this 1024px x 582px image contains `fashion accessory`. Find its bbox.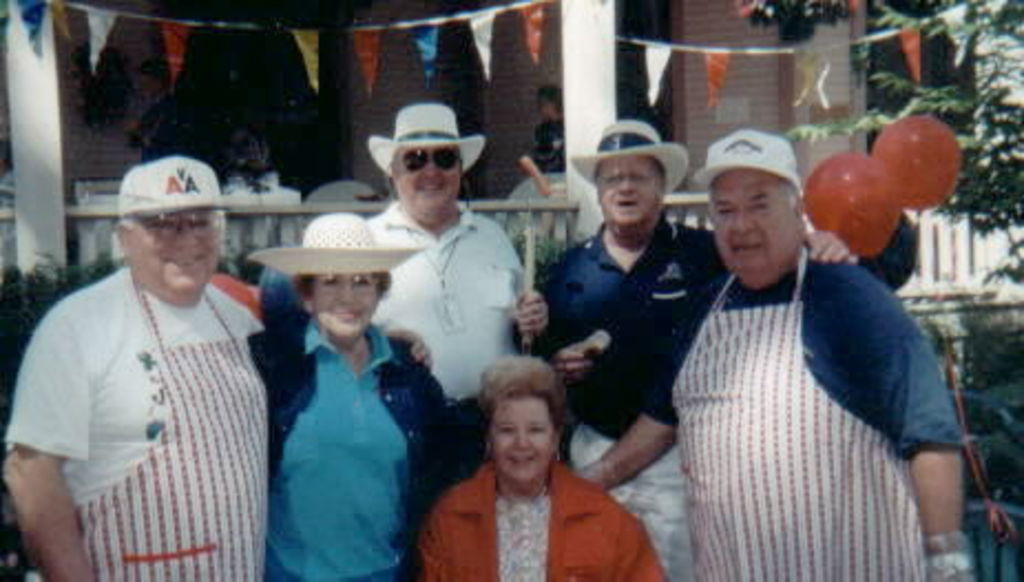
{"x1": 365, "y1": 100, "x2": 484, "y2": 179}.
